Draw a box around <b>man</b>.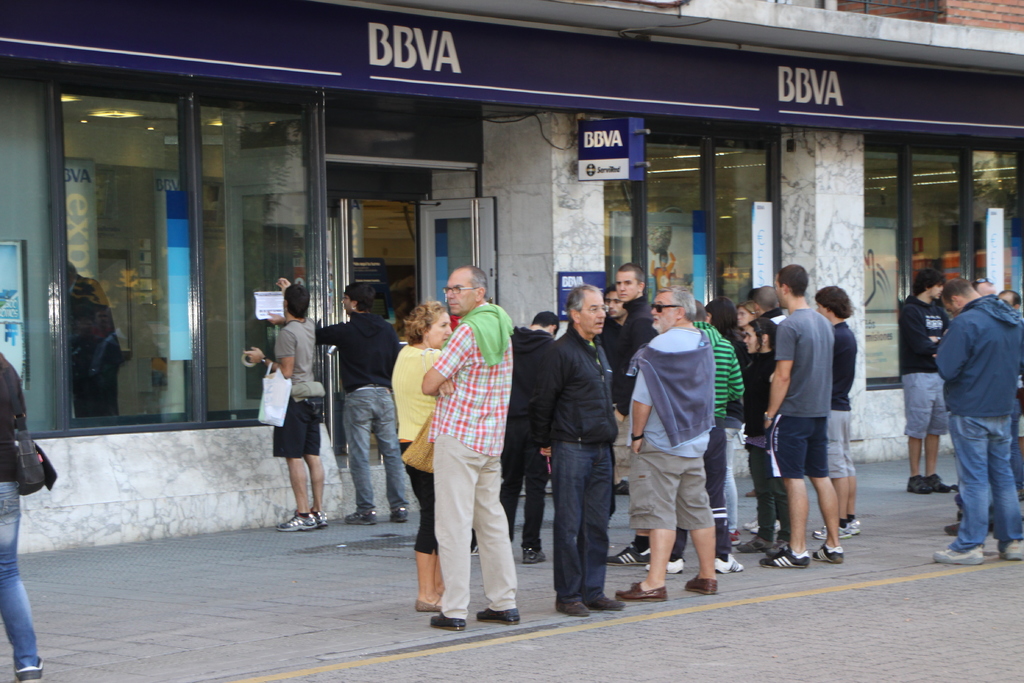
pyautogui.locateOnScreen(497, 309, 559, 564).
